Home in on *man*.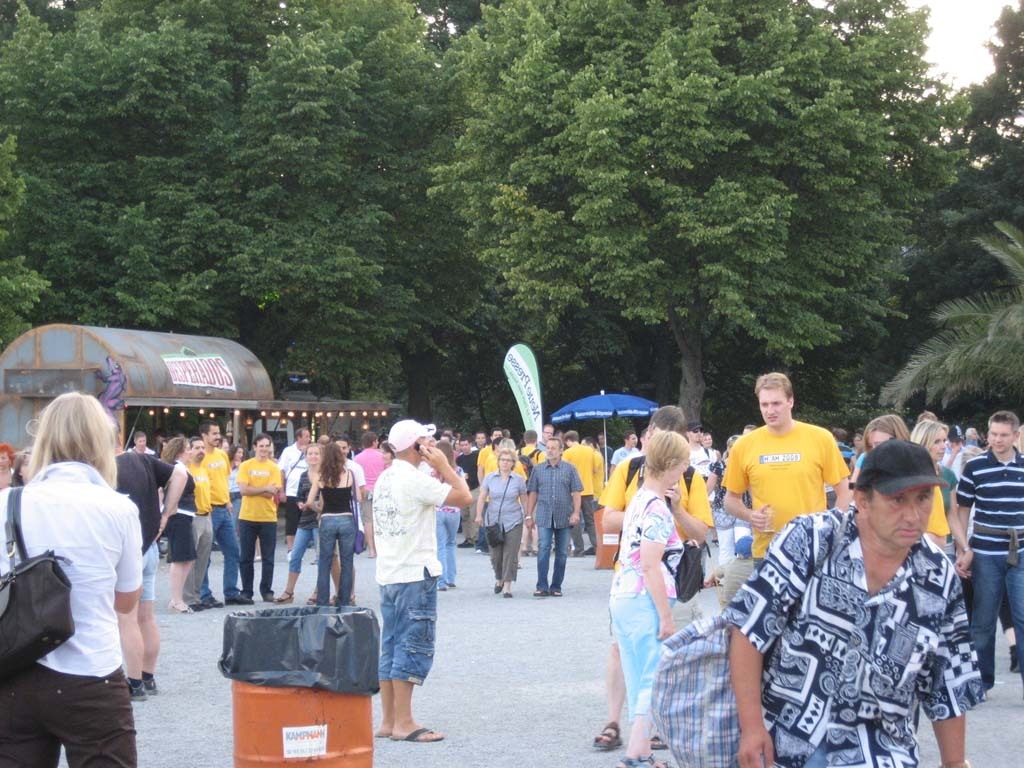
Homed in at [753,438,1003,767].
